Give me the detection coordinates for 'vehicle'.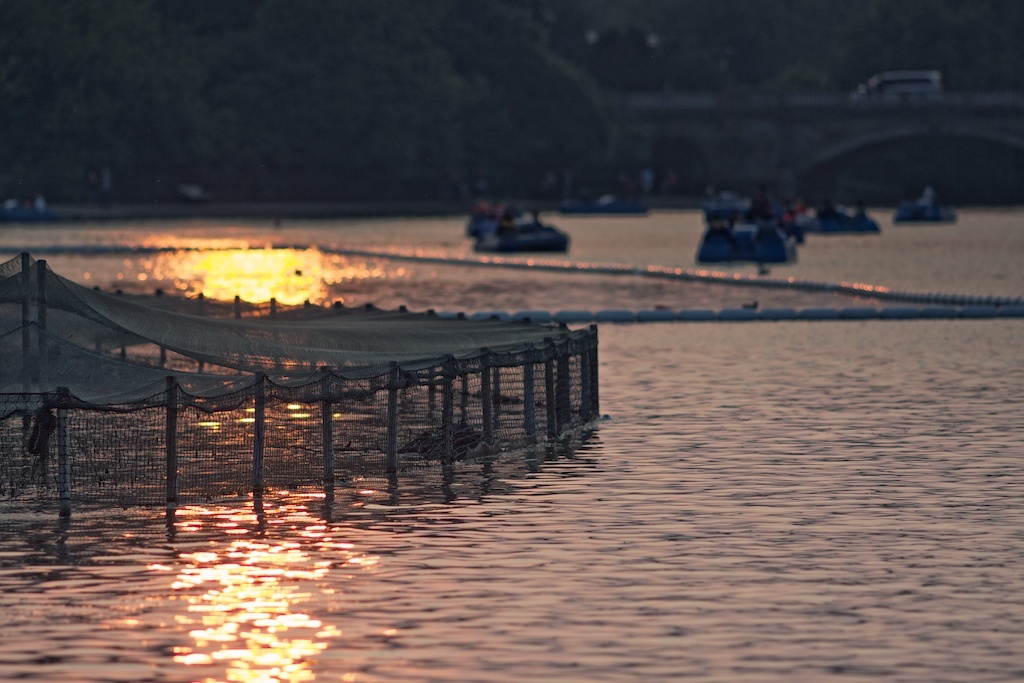
[x1=478, y1=200, x2=568, y2=256].
